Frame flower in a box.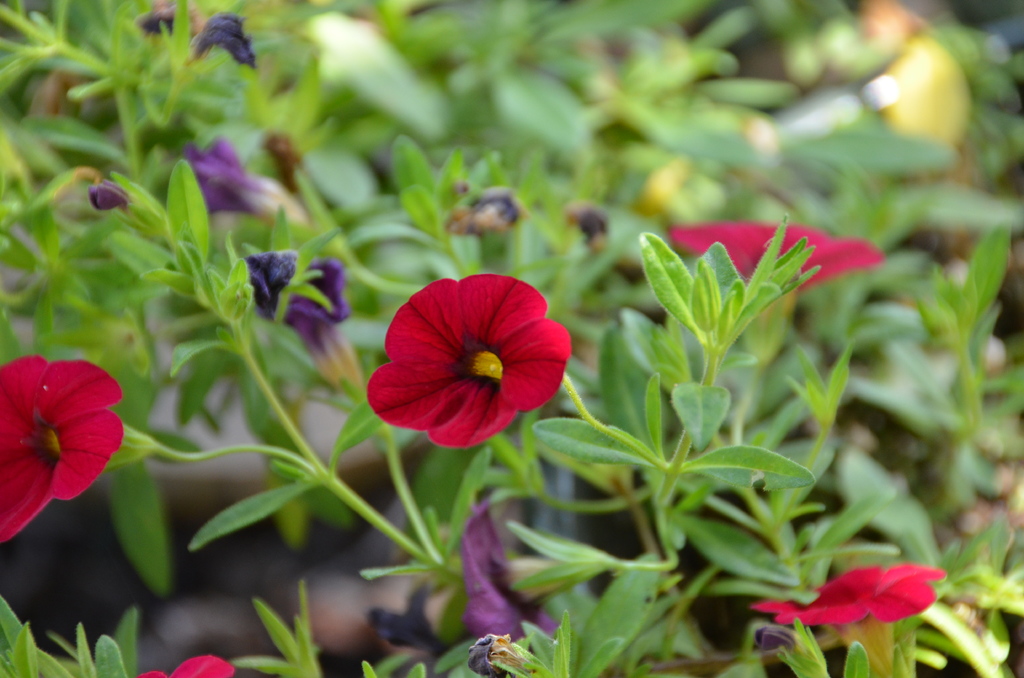
(left=0, top=361, right=122, bottom=551).
